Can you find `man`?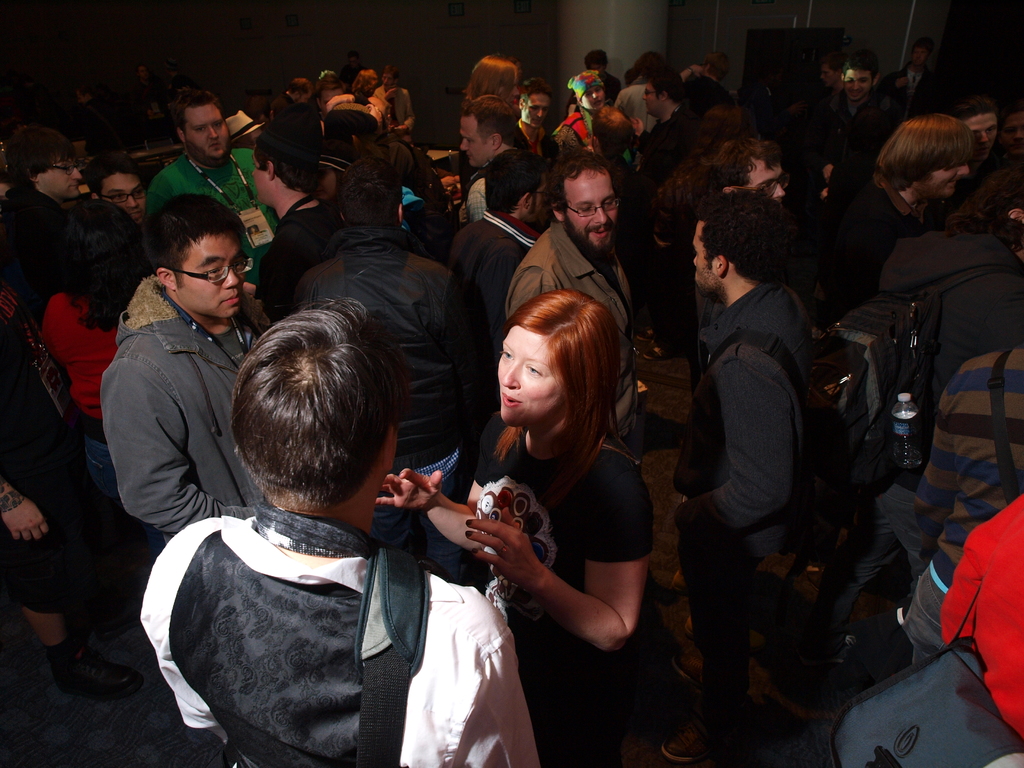
Yes, bounding box: select_region(806, 54, 892, 297).
